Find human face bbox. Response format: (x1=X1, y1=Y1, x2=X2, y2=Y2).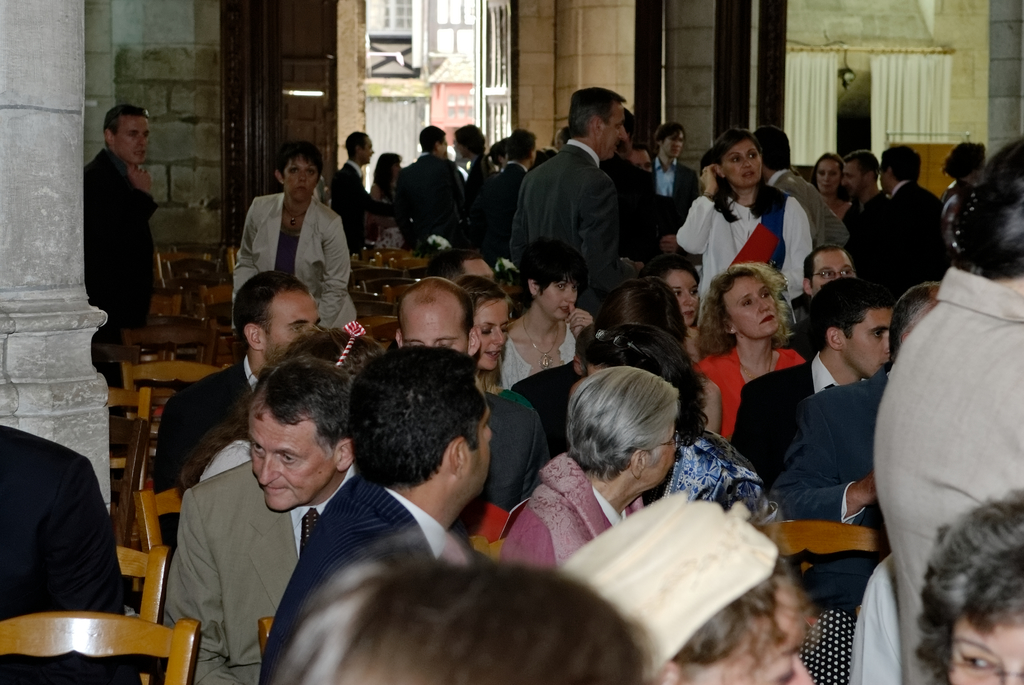
(x1=362, y1=136, x2=374, y2=162).
